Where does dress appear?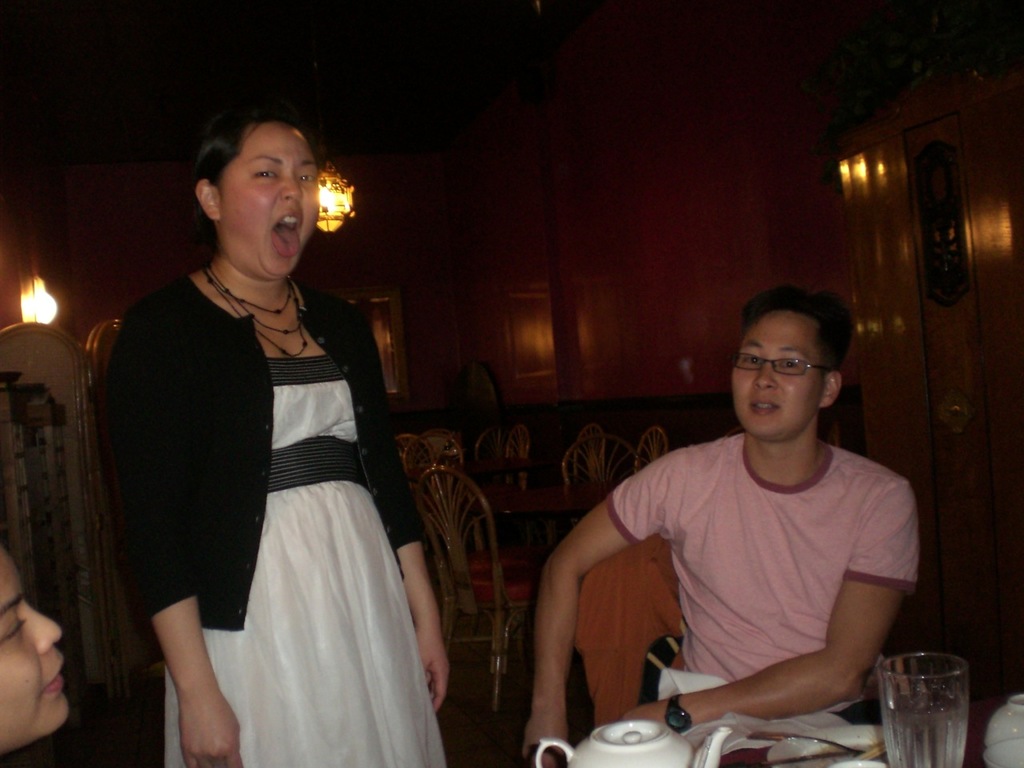
Appears at bbox=(162, 350, 446, 767).
